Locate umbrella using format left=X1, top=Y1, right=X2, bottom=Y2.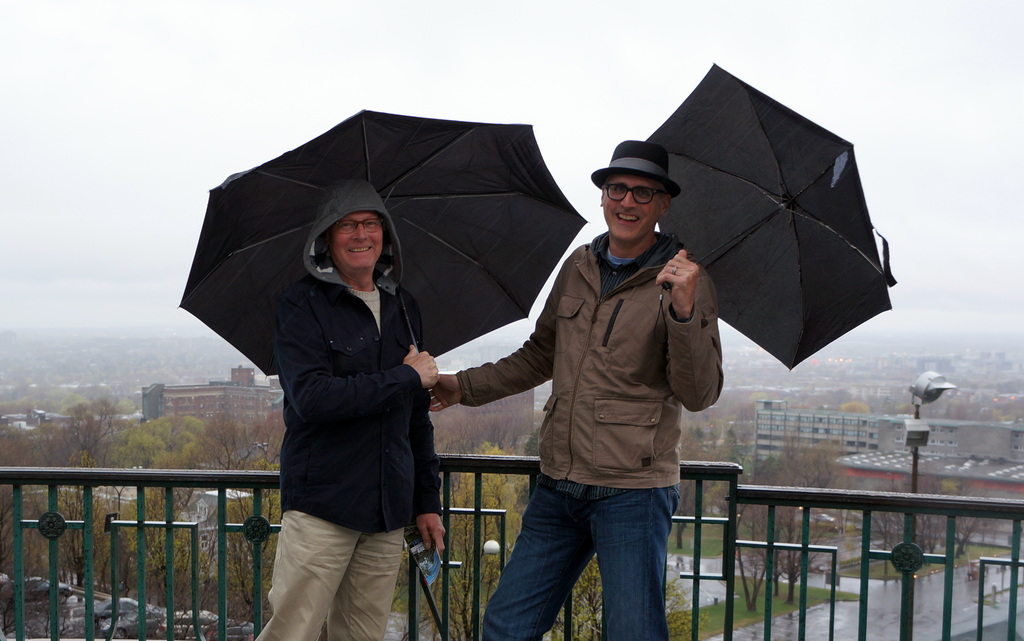
left=175, top=111, right=588, bottom=381.
